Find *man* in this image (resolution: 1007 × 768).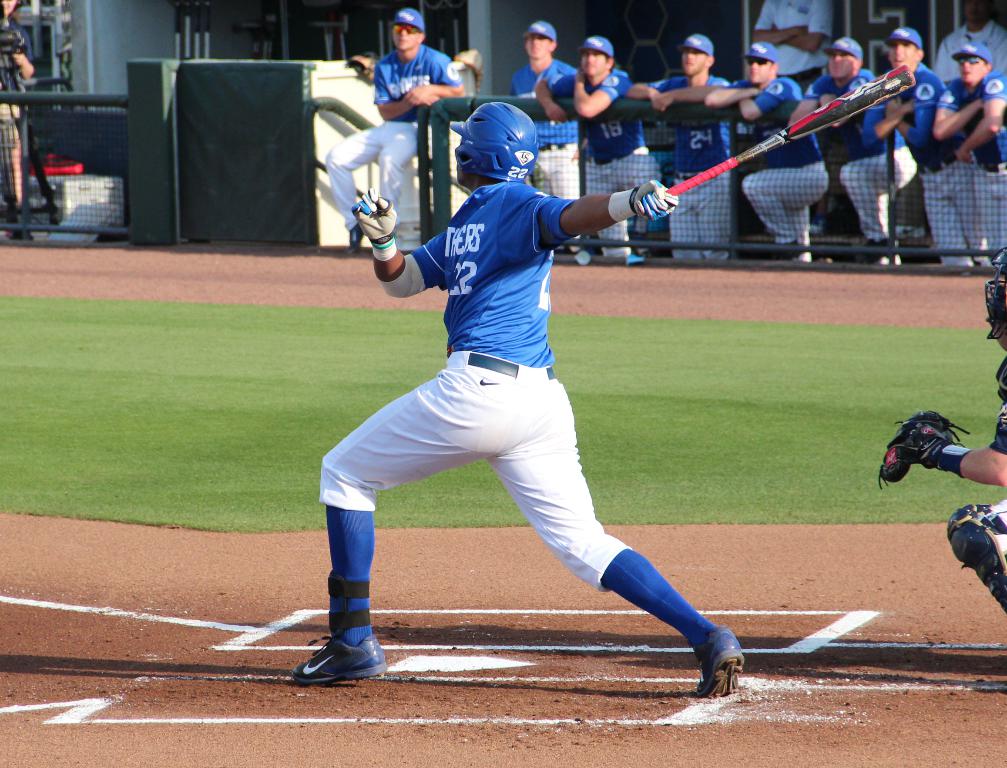
706 40 828 255.
